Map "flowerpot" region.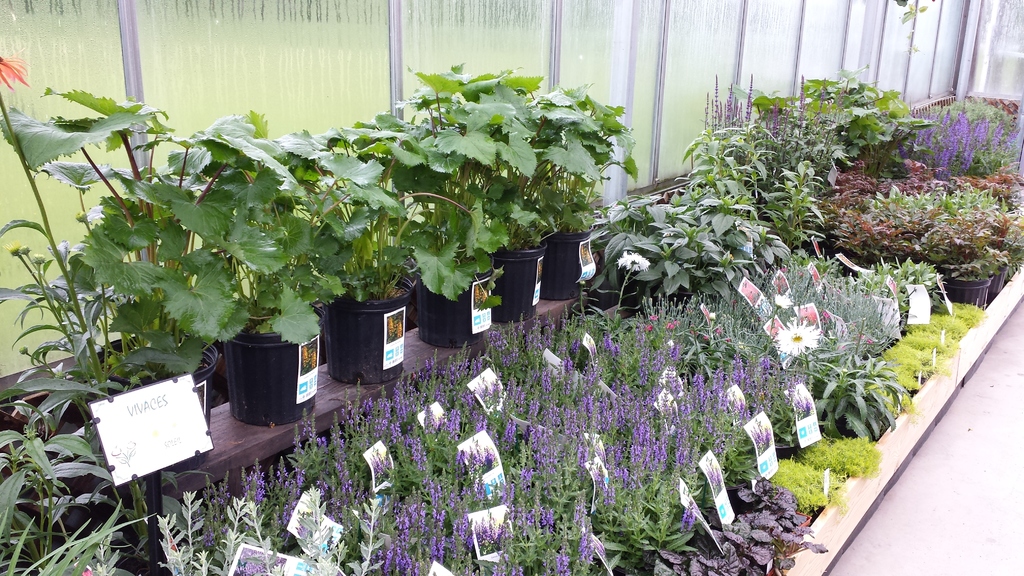
Mapped to x1=540 y1=228 x2=588 y2=300.
